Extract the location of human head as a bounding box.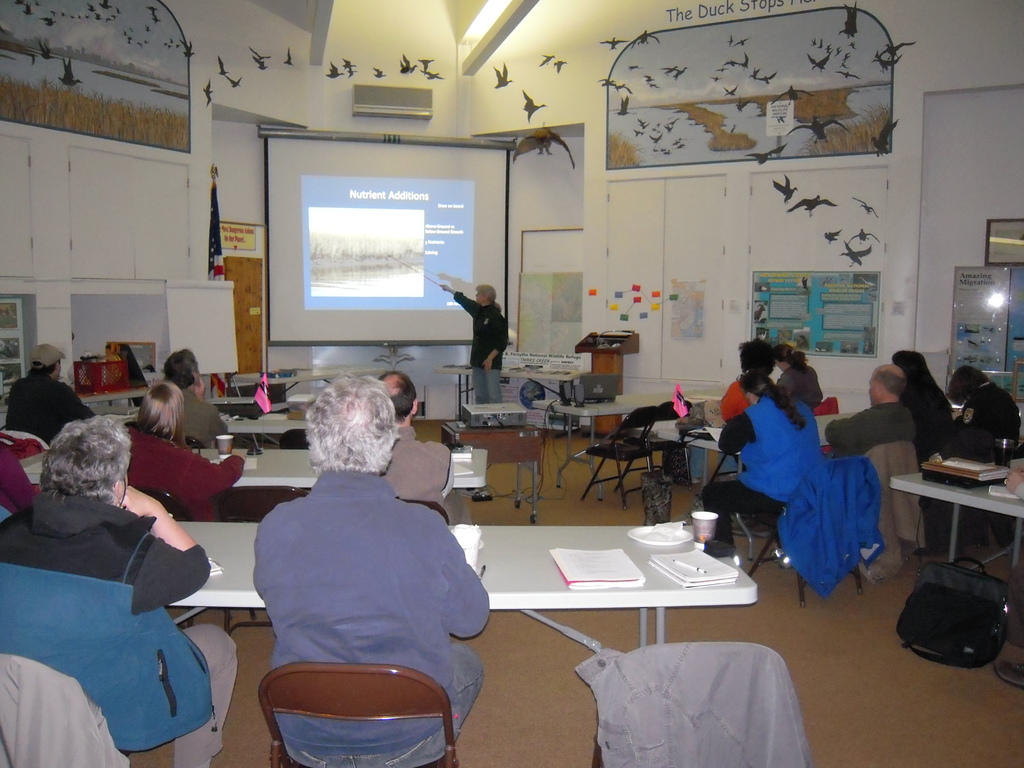
736/373/776/404.
